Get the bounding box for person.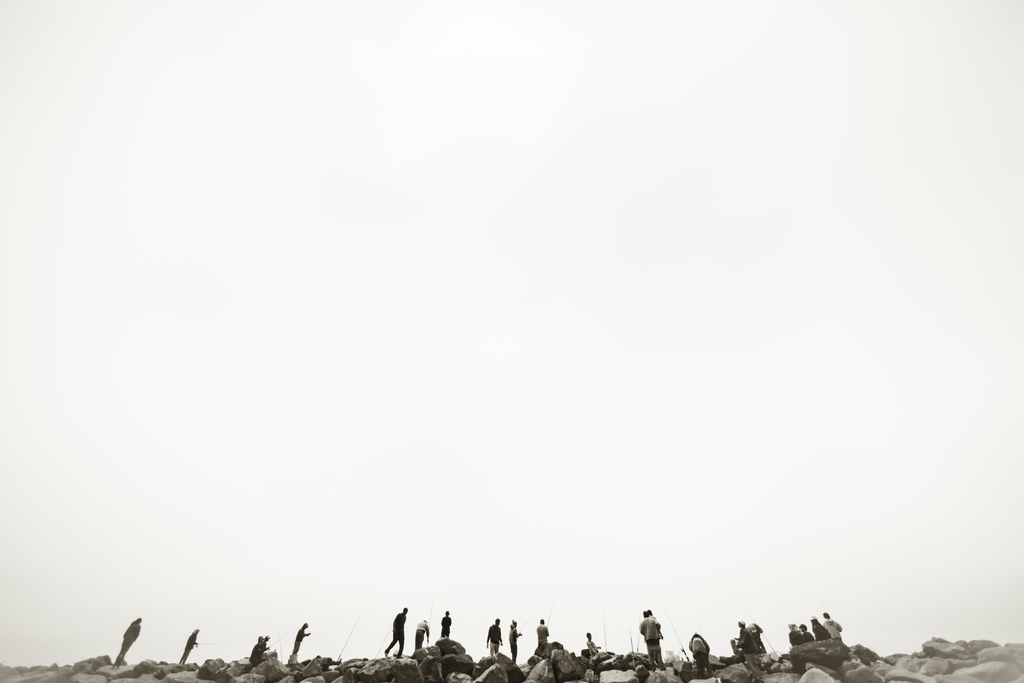
bbox=(385, 608, 408, 659).
